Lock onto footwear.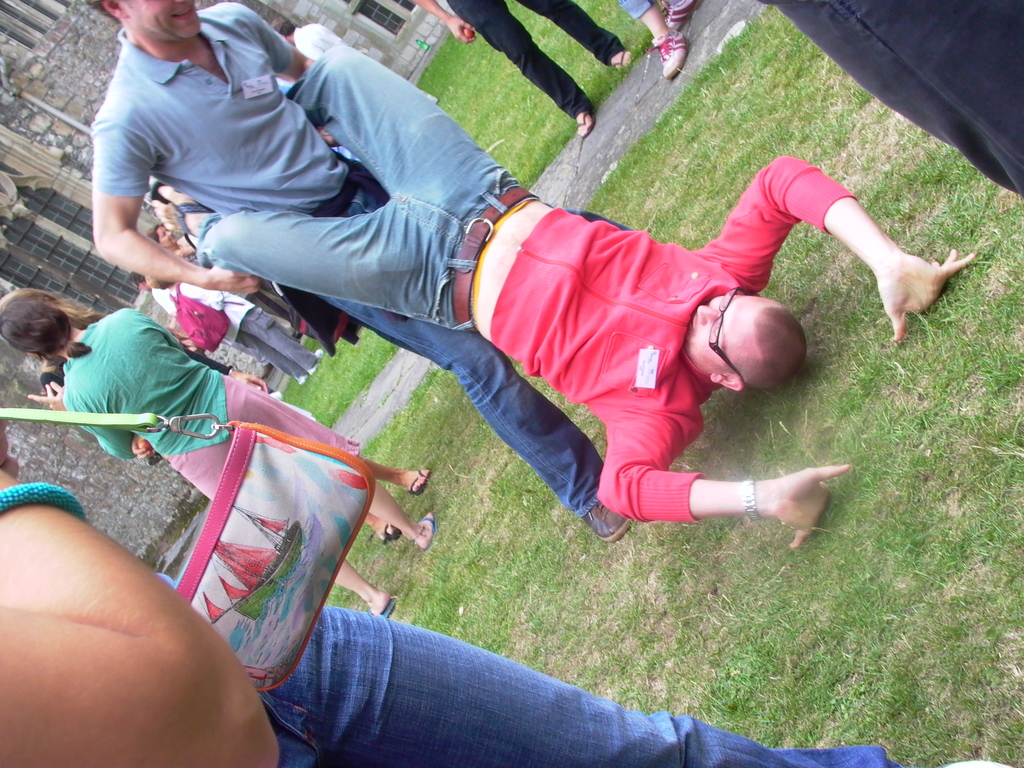
Locked: <region>374, 594, 398, 618</region>.
